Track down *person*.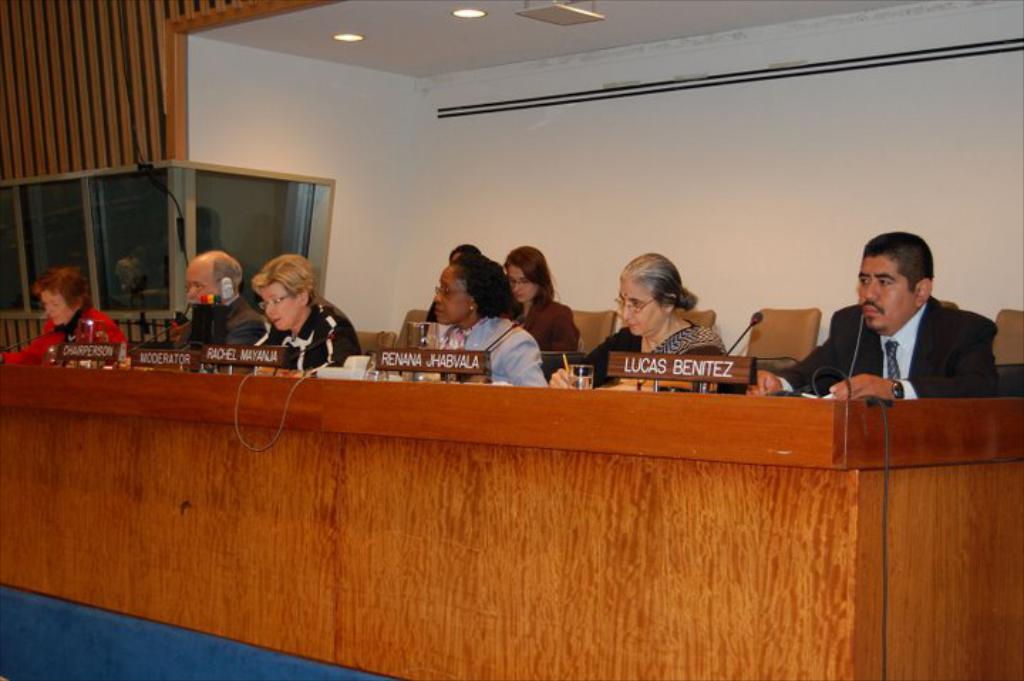
Tracked to (x1=245, y1=246, x2=368, y2=371).
